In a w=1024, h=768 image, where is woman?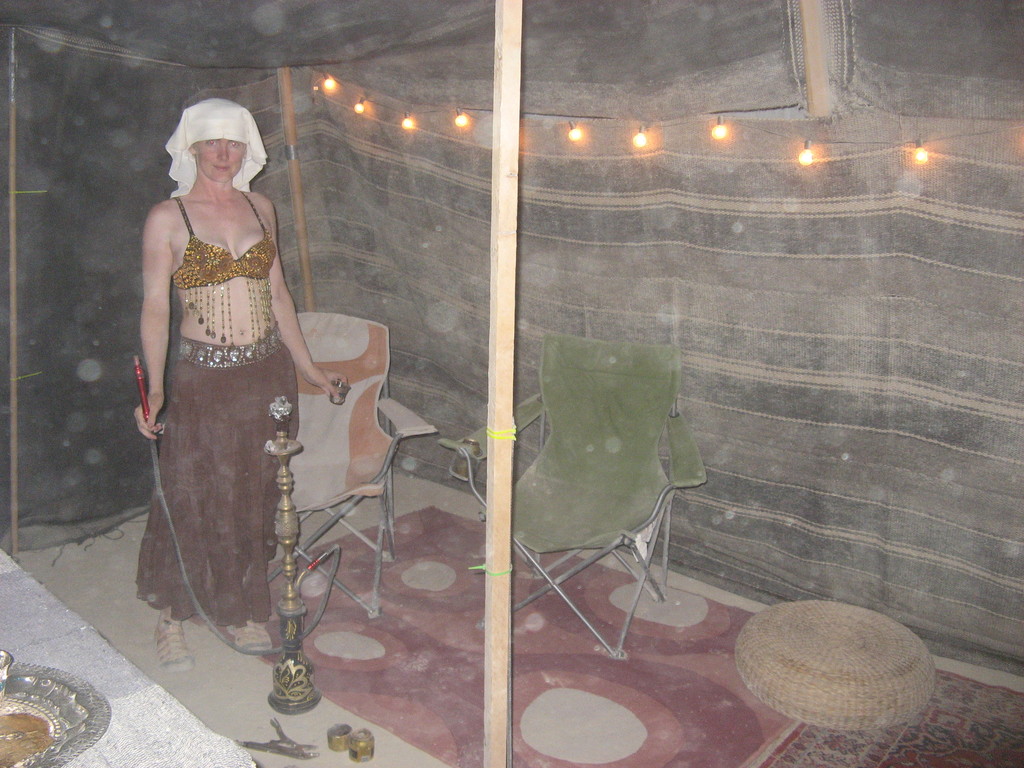
Rect(132, 70, 358, 700).
